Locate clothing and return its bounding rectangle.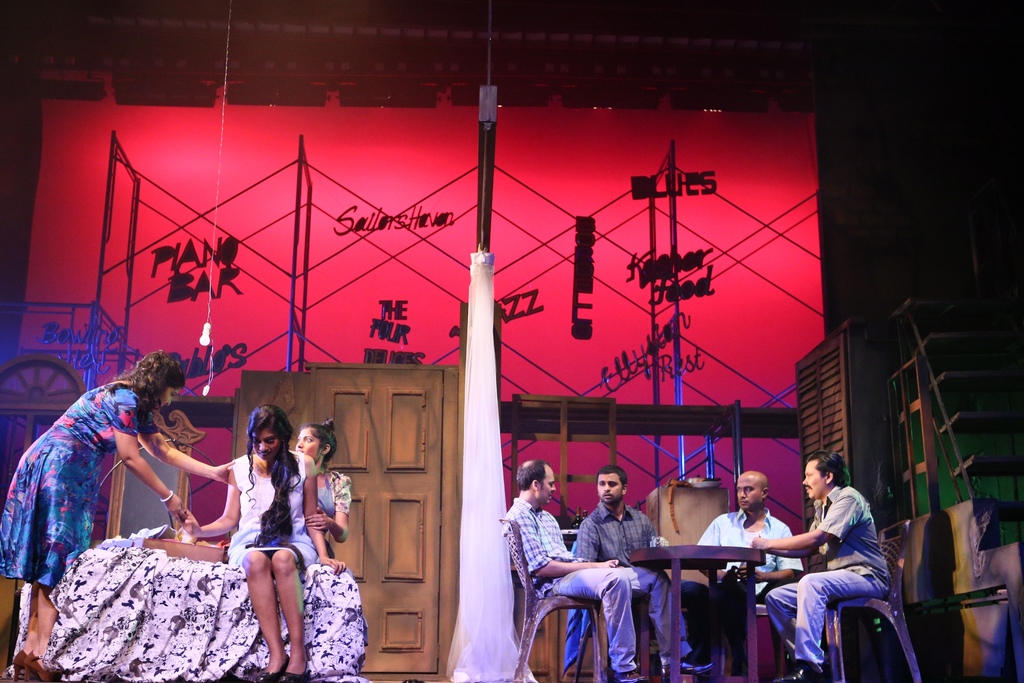
[x1=515, y1=503, x2=689, y2=680].
